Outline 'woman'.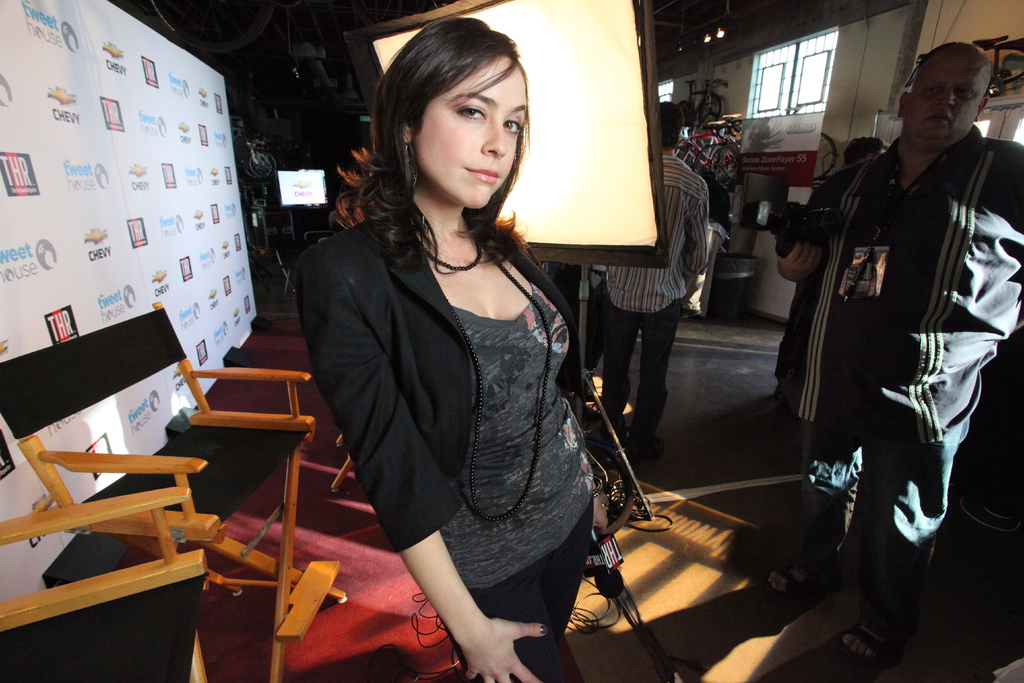
Outline: <region>284, 54, 624, 682</region>.
